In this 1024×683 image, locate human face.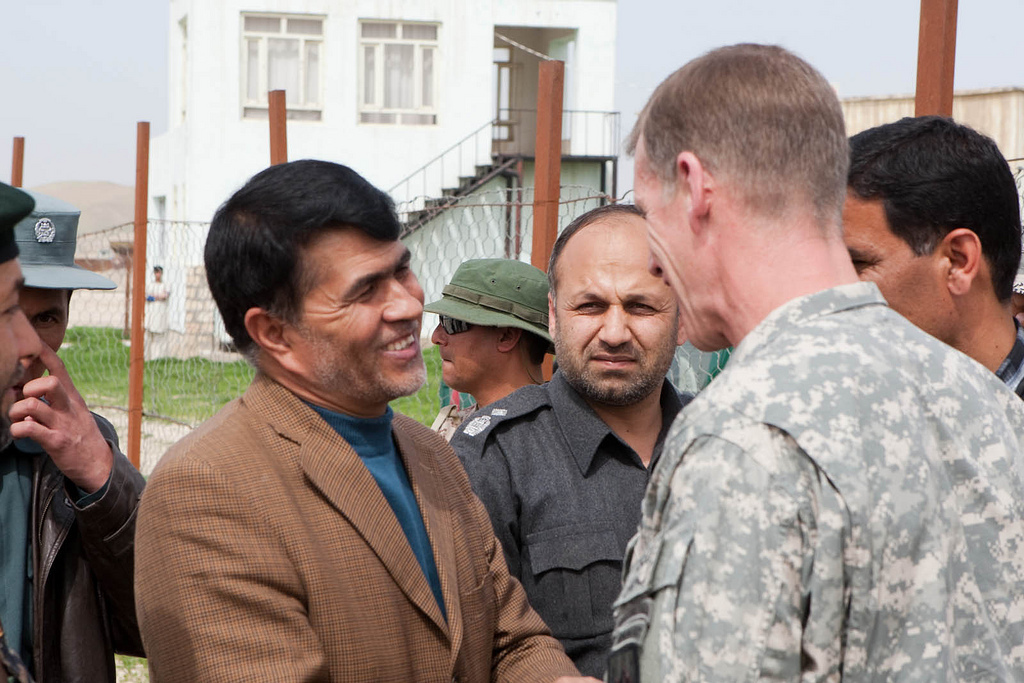
Bounding box: bbox=[22, 286, 68, 400].
